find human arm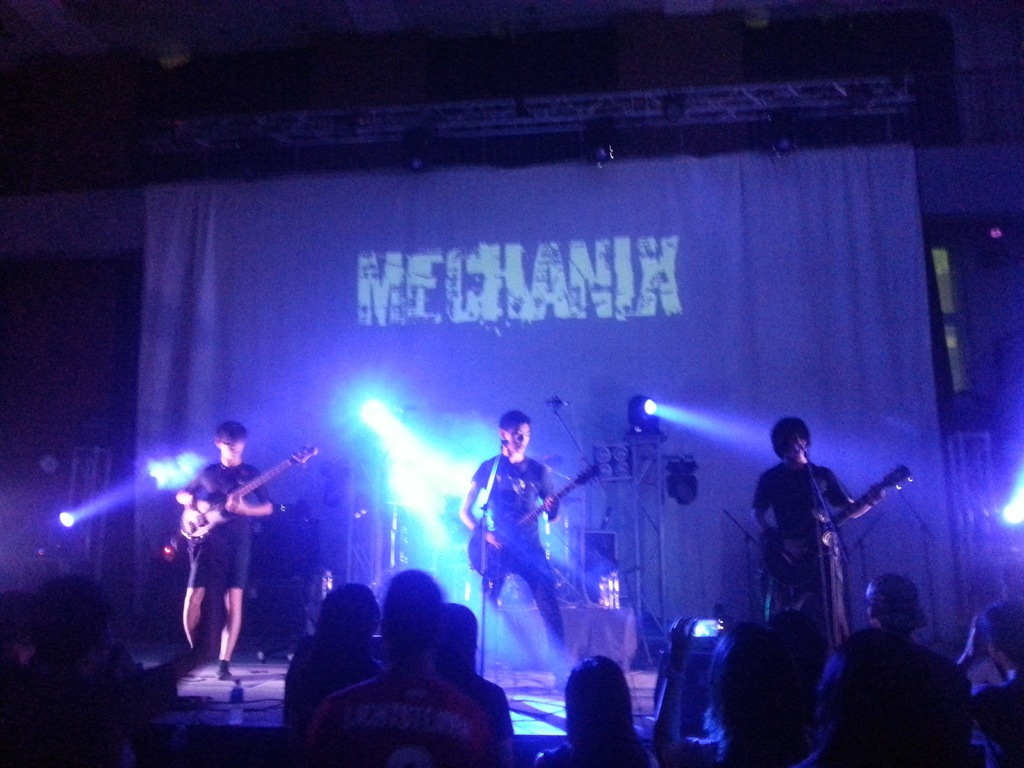
region(222, 472, 276, 519)
